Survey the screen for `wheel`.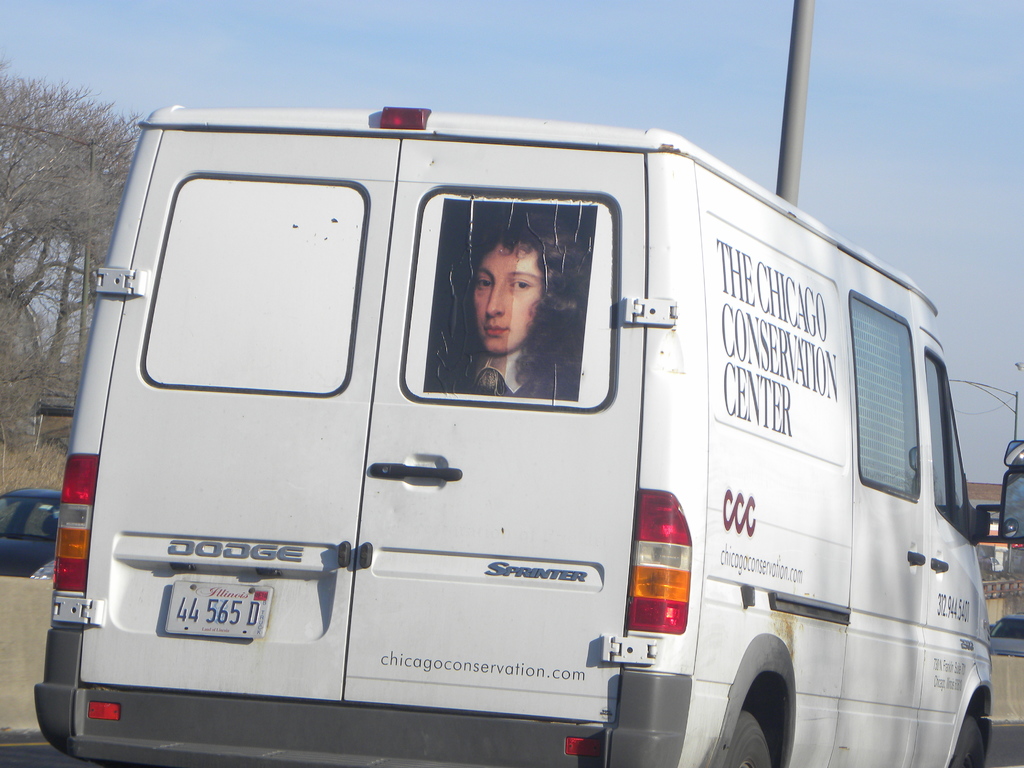
Survey found: <region>954, 709, 998, 767</region>.
